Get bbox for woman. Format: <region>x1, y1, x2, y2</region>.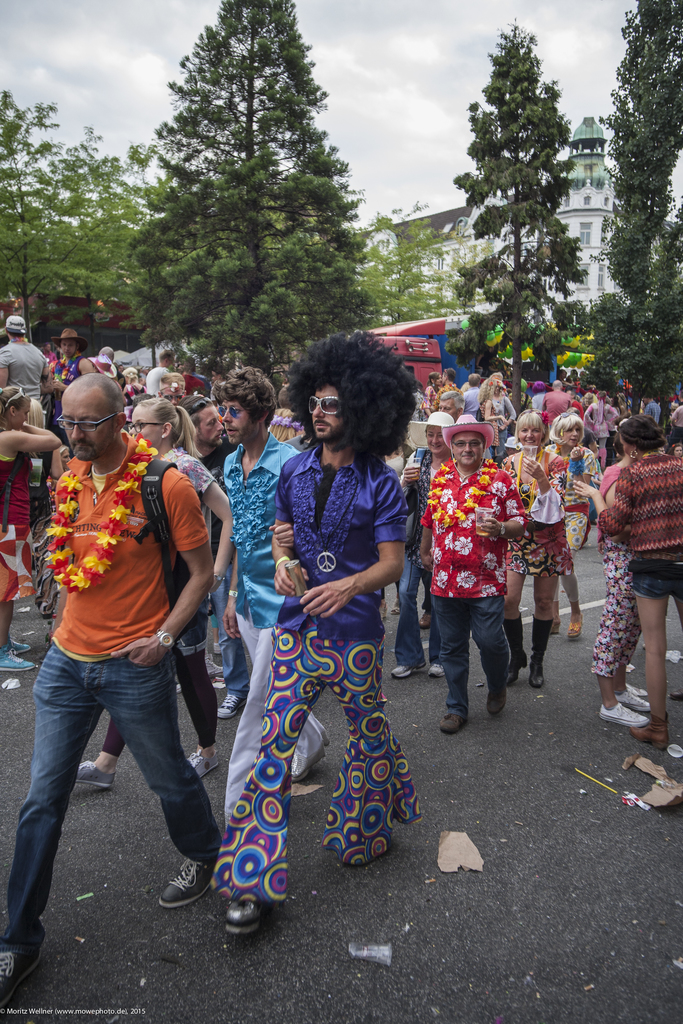
<region>383, 403, 444, 678</region>.
